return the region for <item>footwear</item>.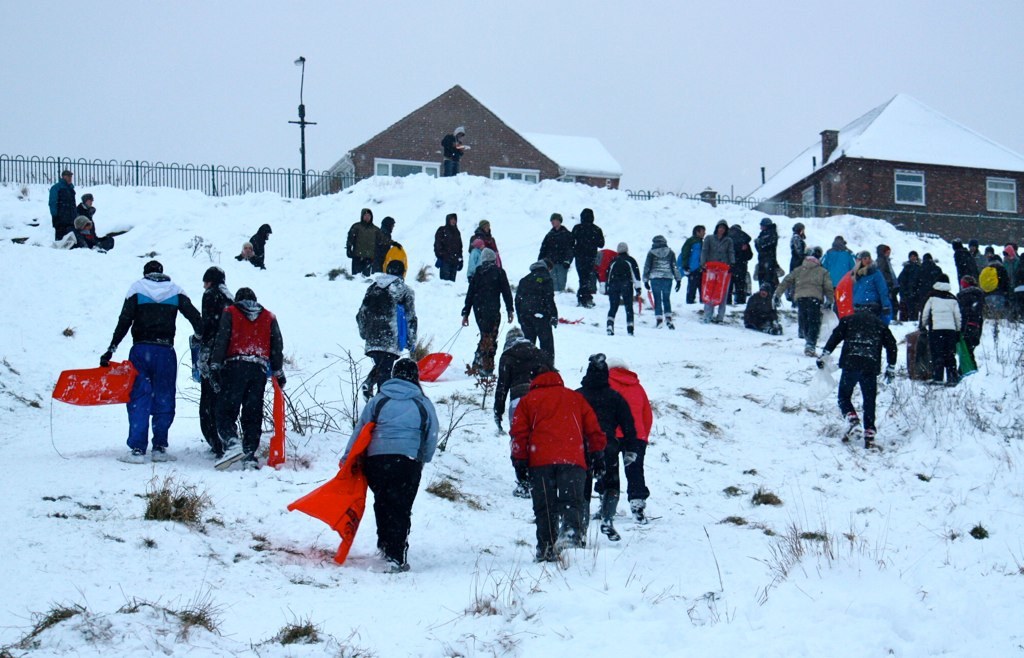
crop(211, 443, 247, 469).
